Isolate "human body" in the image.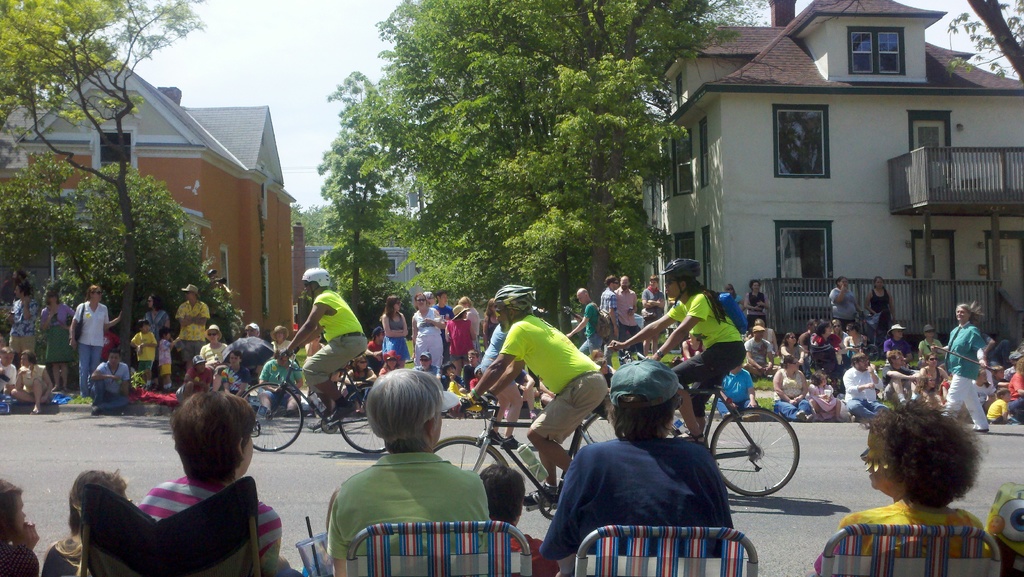
Isolated region: pyautogui.locateOnScreen(863, 271, 897, 341).
